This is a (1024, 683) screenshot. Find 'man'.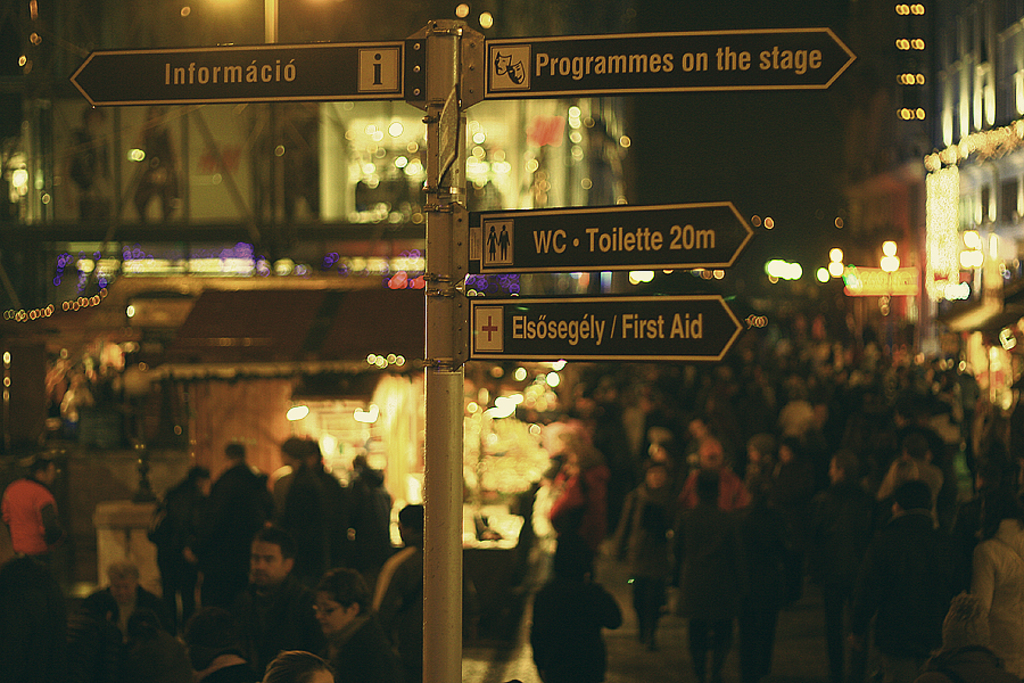
Bounding box: 366/503/471/658.
